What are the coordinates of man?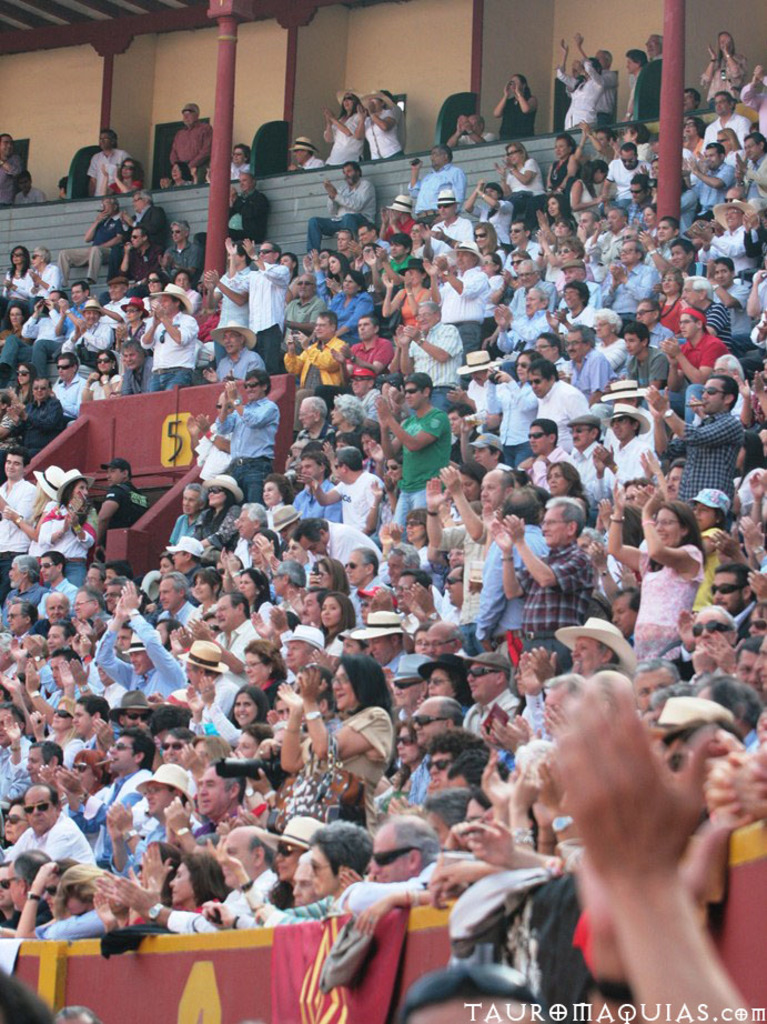
select_region(0, 450, 41, 599).
